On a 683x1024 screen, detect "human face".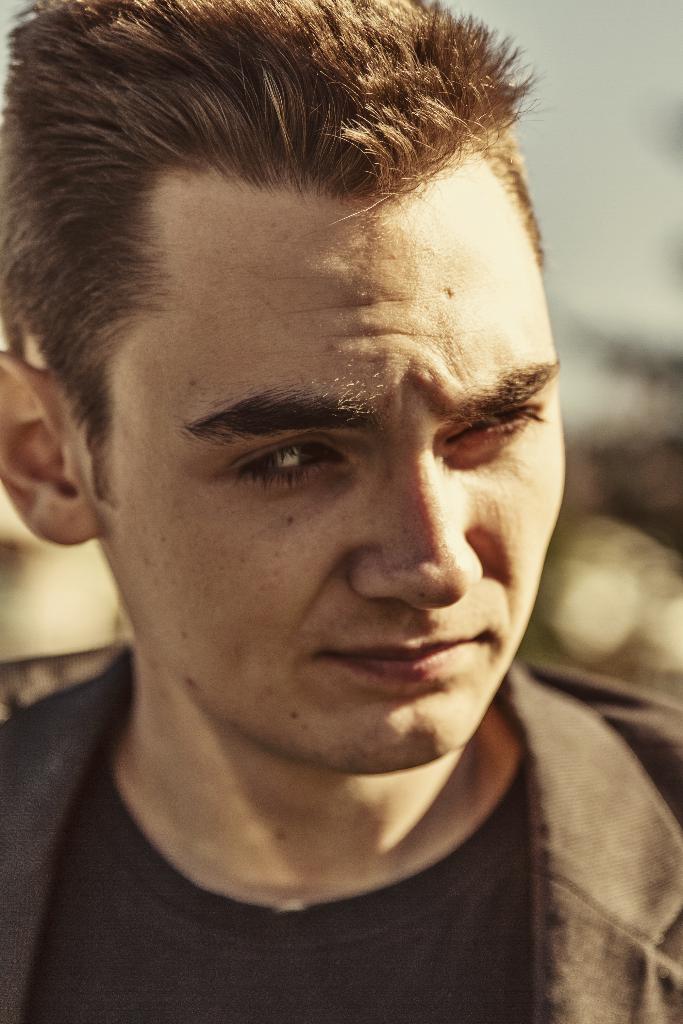
region(102, 202, 570, 772).
